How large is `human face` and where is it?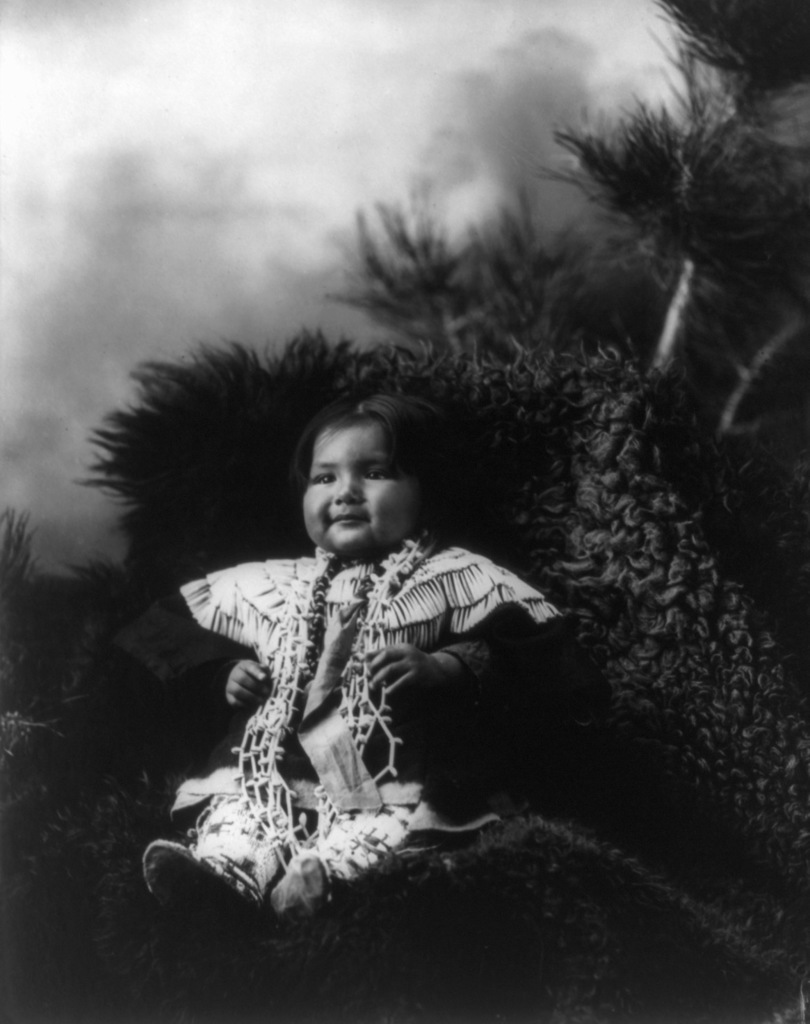
Bounding box: [left=301, top=420, right=422, bottom=559].
